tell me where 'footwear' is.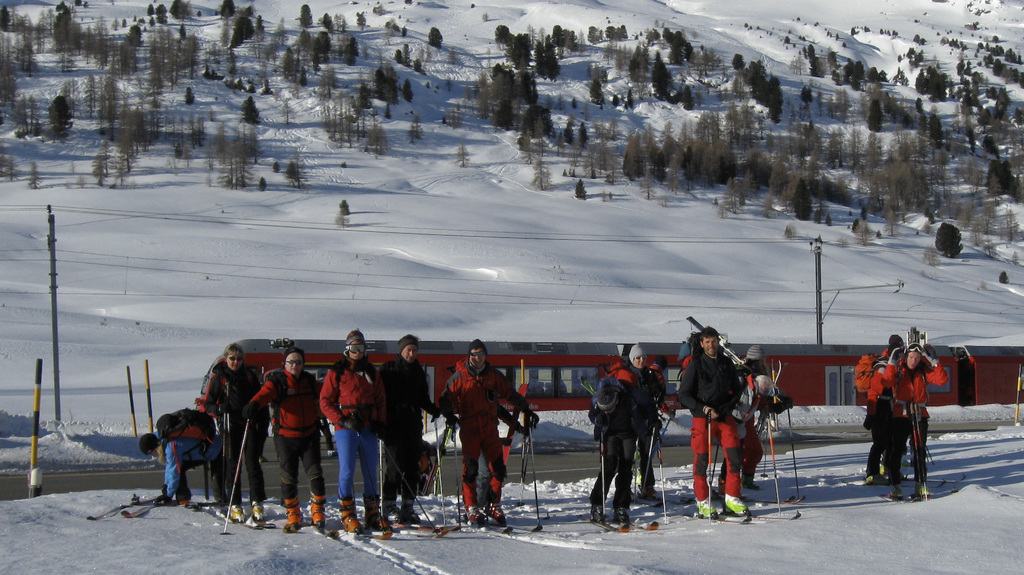
'footwear' is at bbox=[286, 494, 303, 533].
